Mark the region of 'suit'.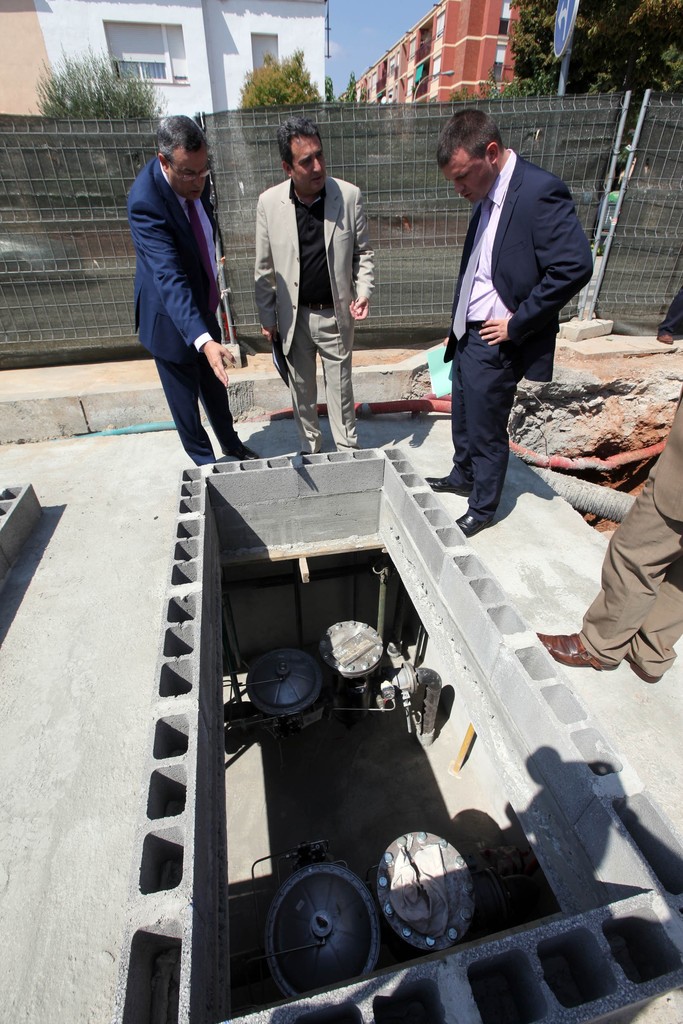
Region: rect(133, 157, 246, 463).
